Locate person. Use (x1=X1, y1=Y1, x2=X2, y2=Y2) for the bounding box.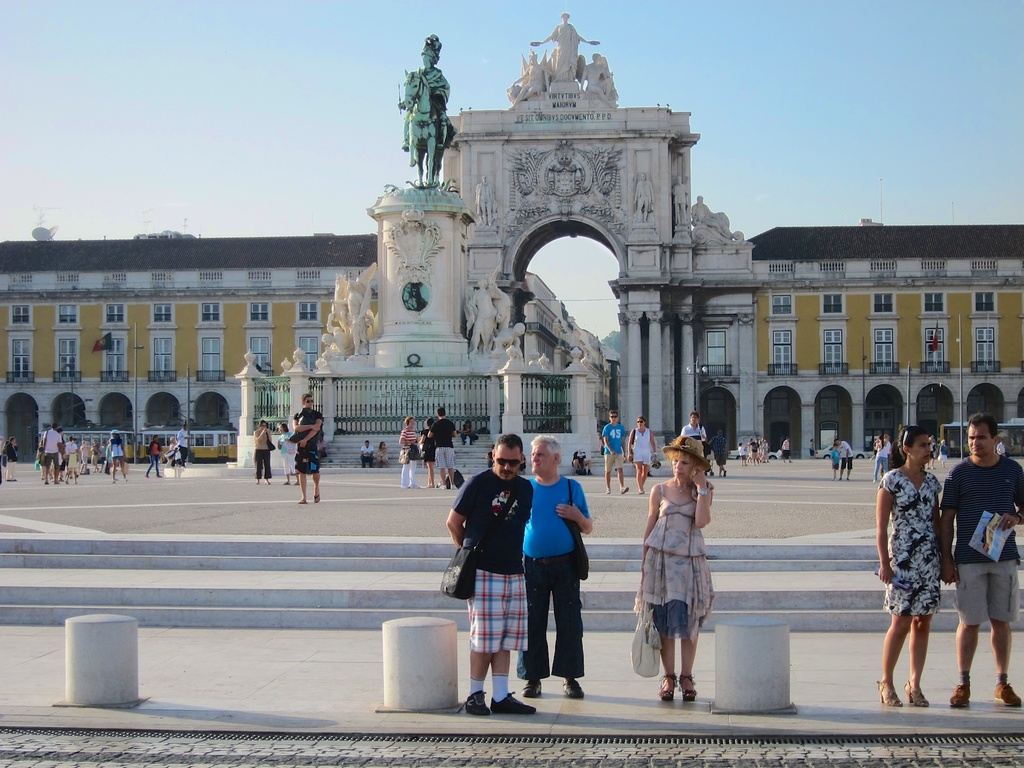
(x1=427, y1=408, x2=456, y2=492).
